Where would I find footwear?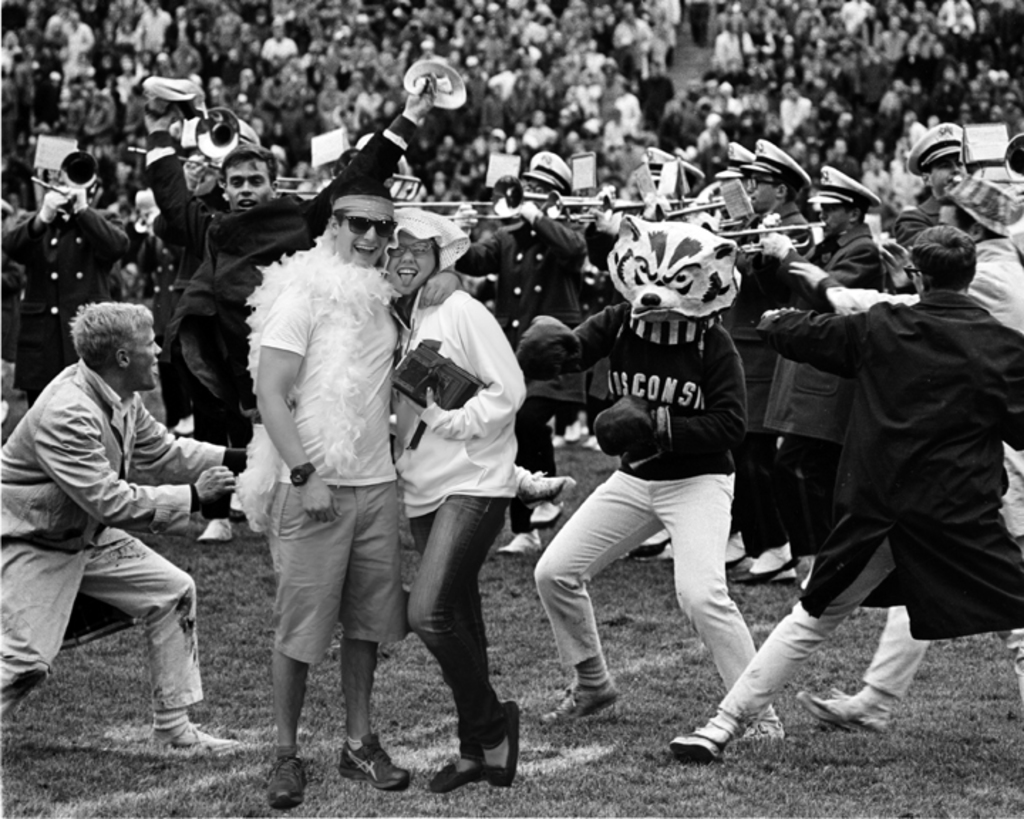
At locate(721, 552, 759, 574).
